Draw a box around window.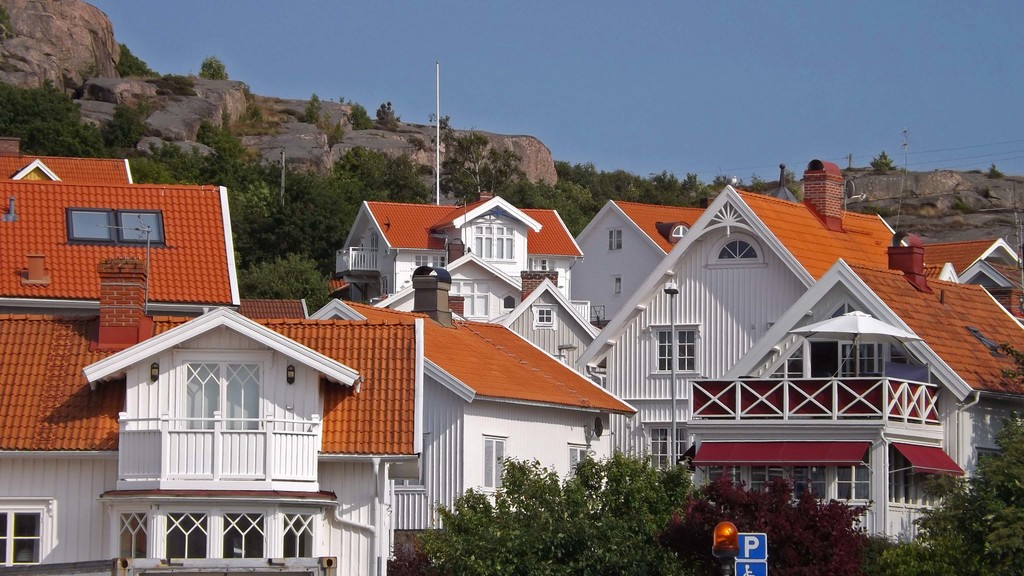
(x1=481, y1=432, x2=511, y2=491).
